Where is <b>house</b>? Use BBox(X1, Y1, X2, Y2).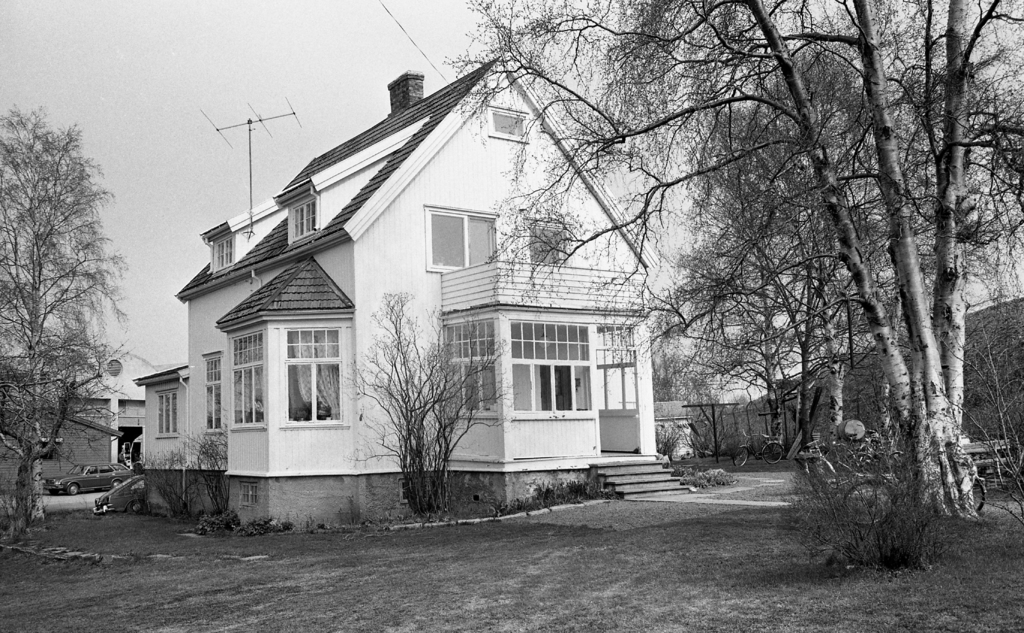
BBox(150, 60, 730, 516).
